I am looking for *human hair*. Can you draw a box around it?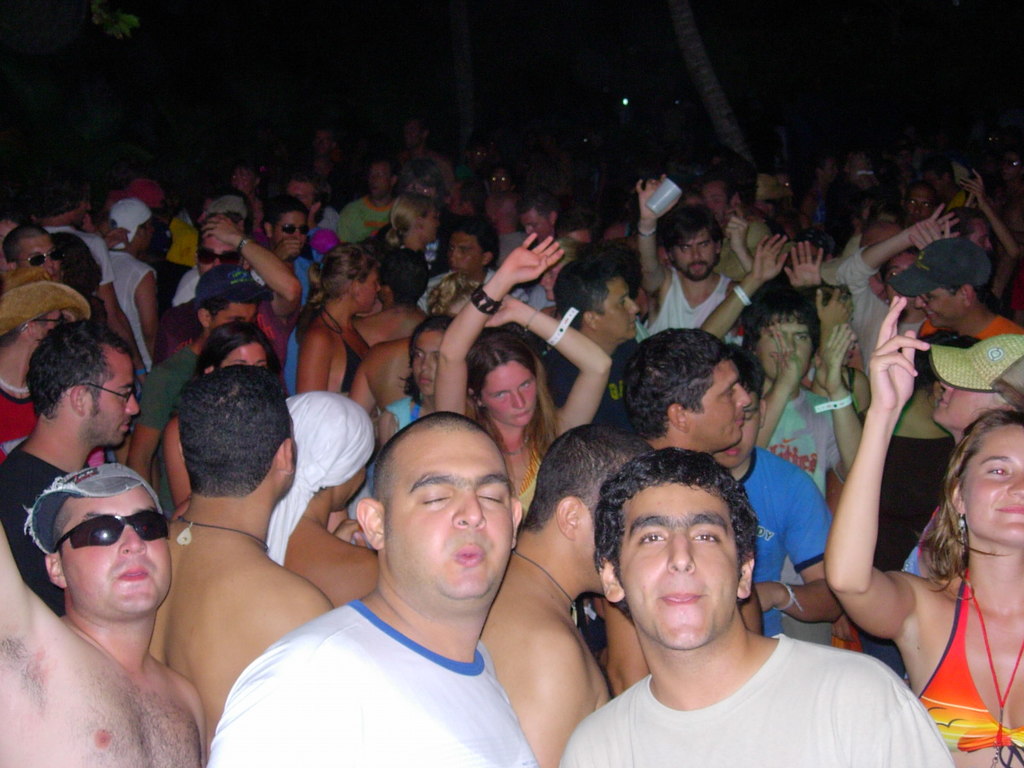
Sure, the bounding box is 191 319 282 381.
